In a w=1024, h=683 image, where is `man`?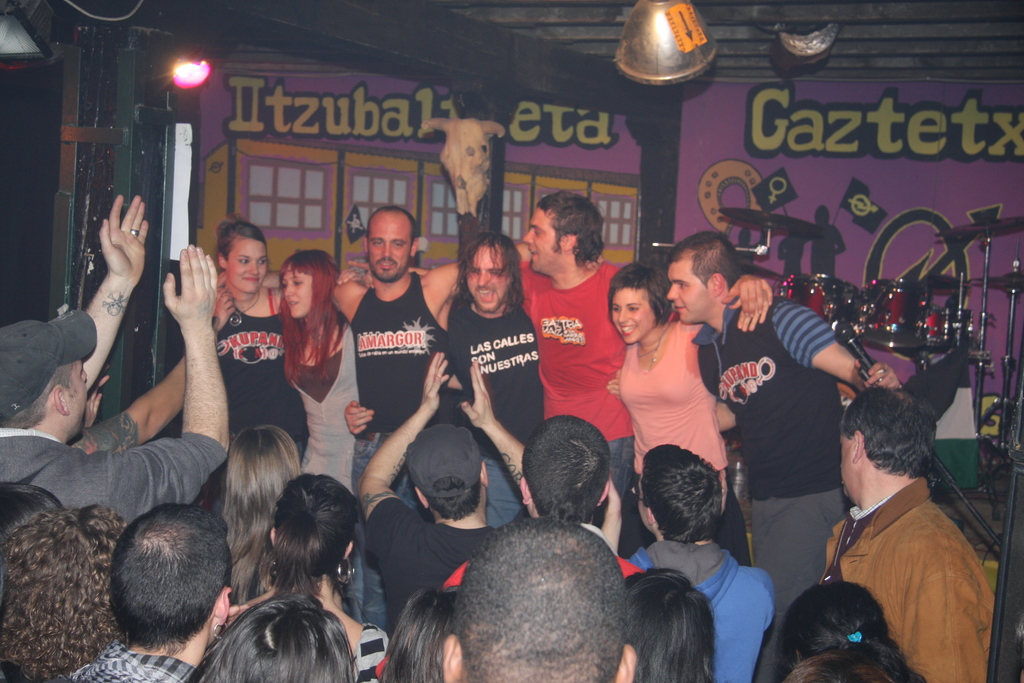
Rect(352, 350, 532, 636).
